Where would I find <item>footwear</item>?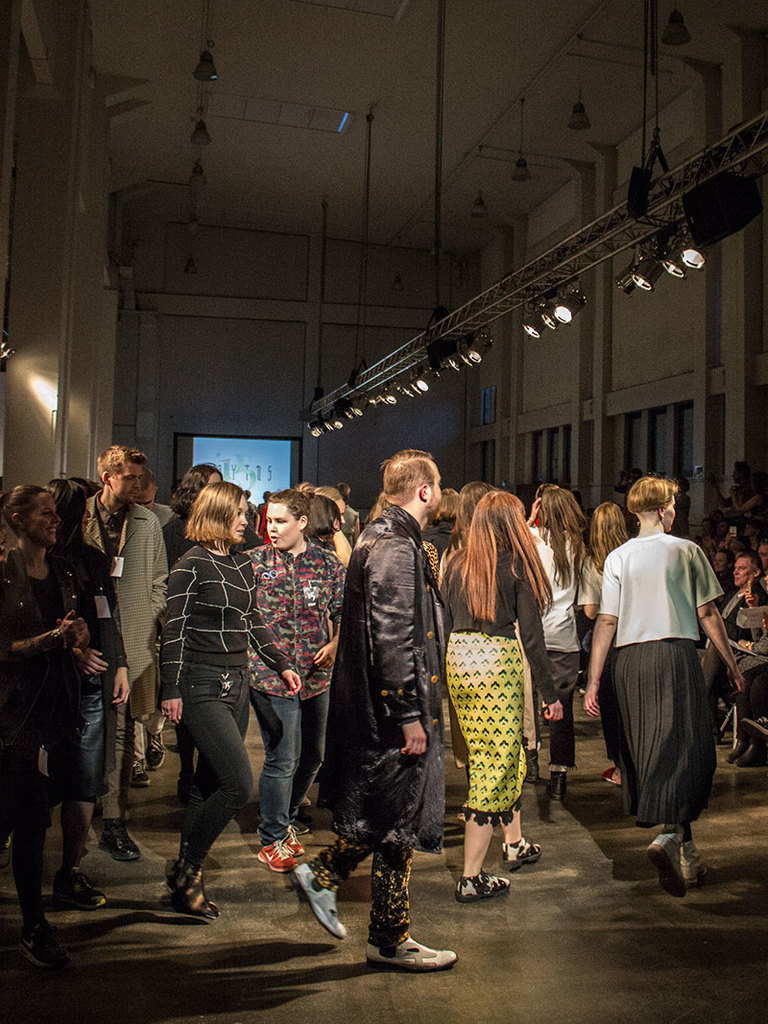
At bbox=(496, 836, 540, 864).
